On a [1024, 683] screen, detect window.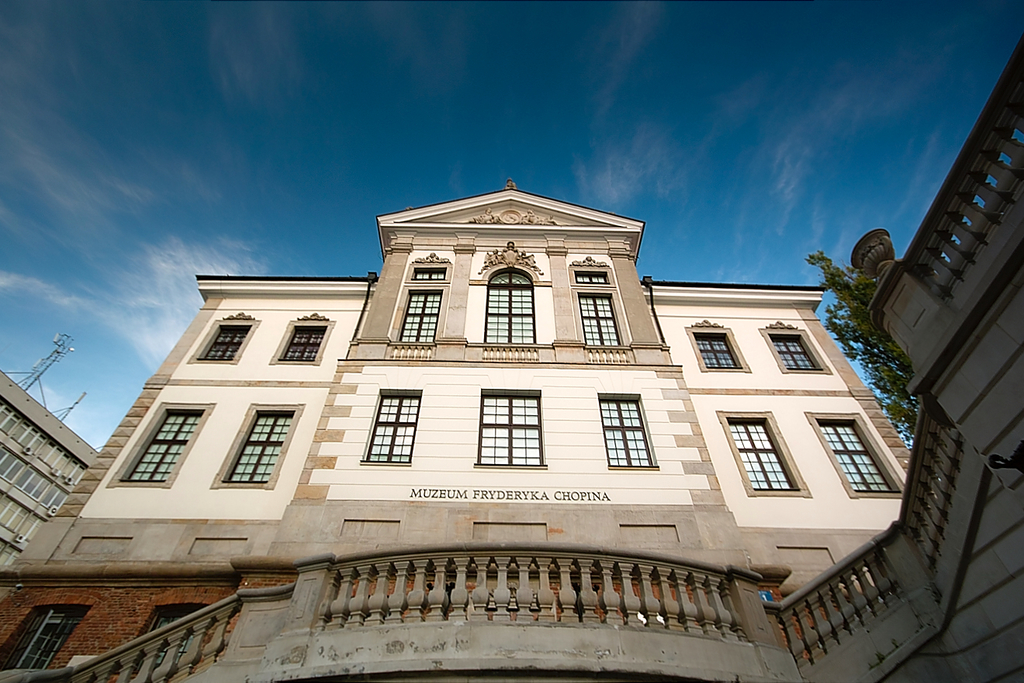
locate(129, 608, 195, 674).
